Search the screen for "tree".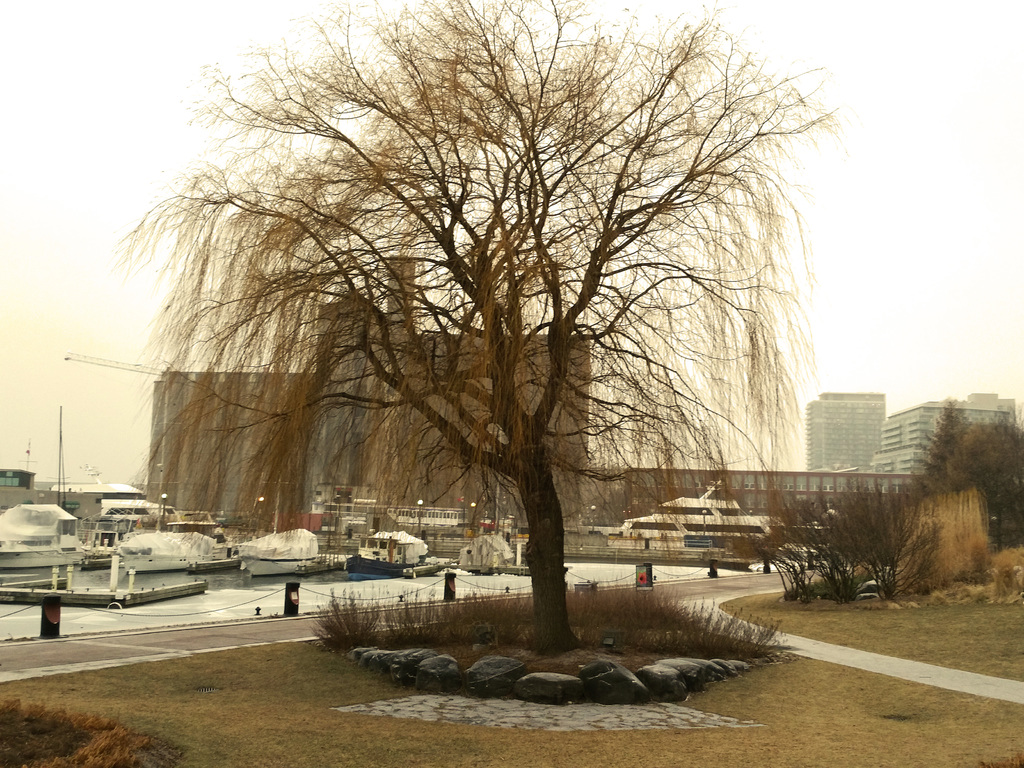
Found at detection(912, 397, 1022, 552).
